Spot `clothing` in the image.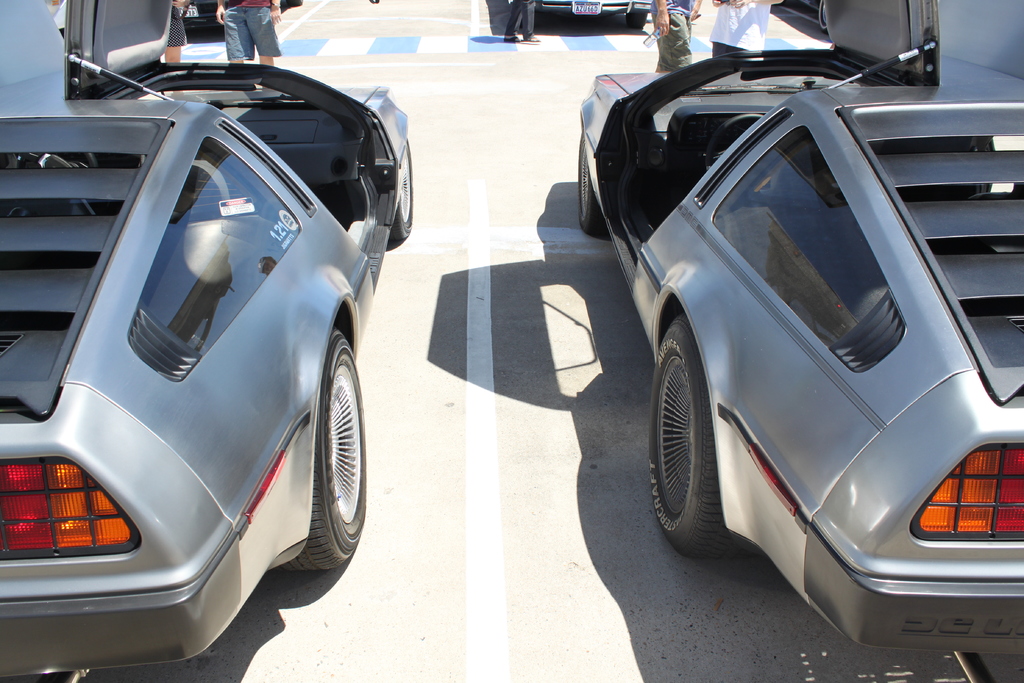
`clothing` found at detection(710, 0, 771, 54).
